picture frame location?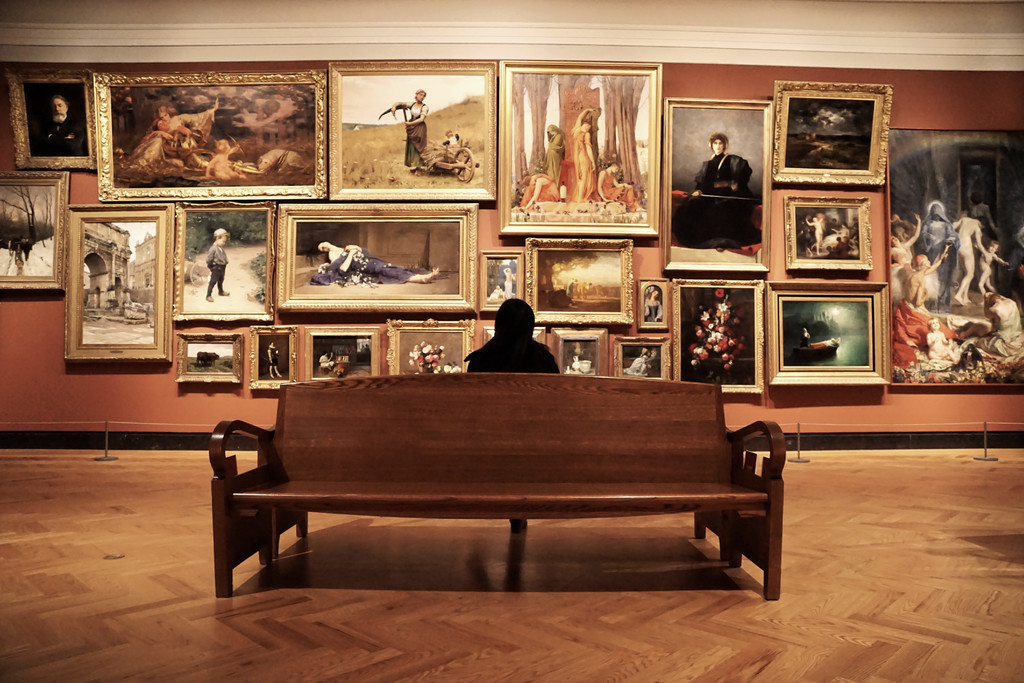
61 208 174 365
